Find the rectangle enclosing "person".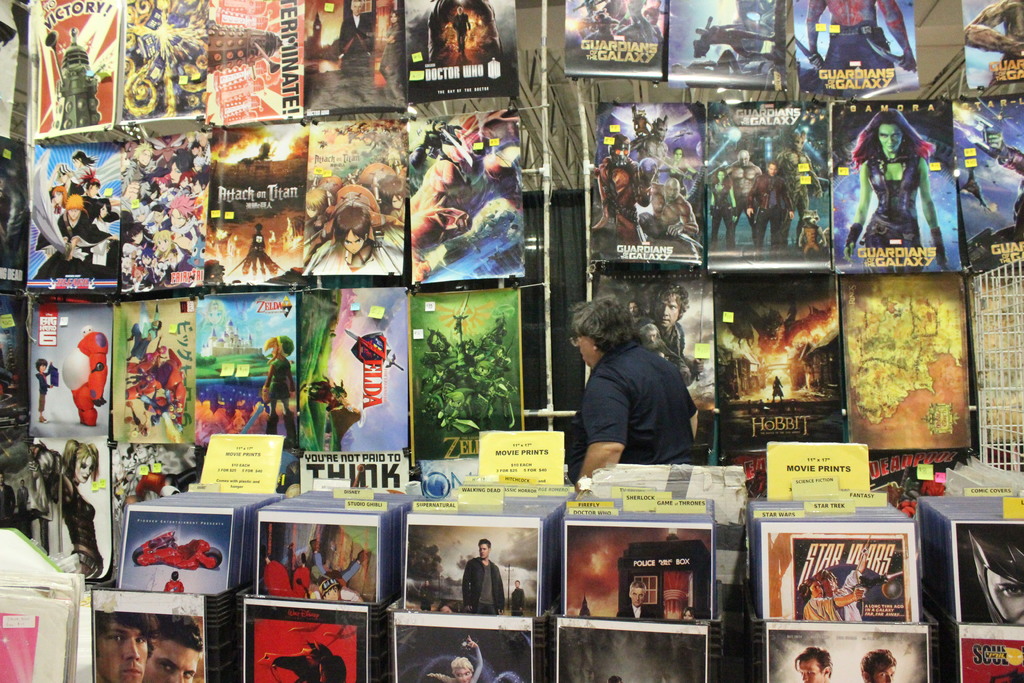
rect(964, 0, 1023, 78).
